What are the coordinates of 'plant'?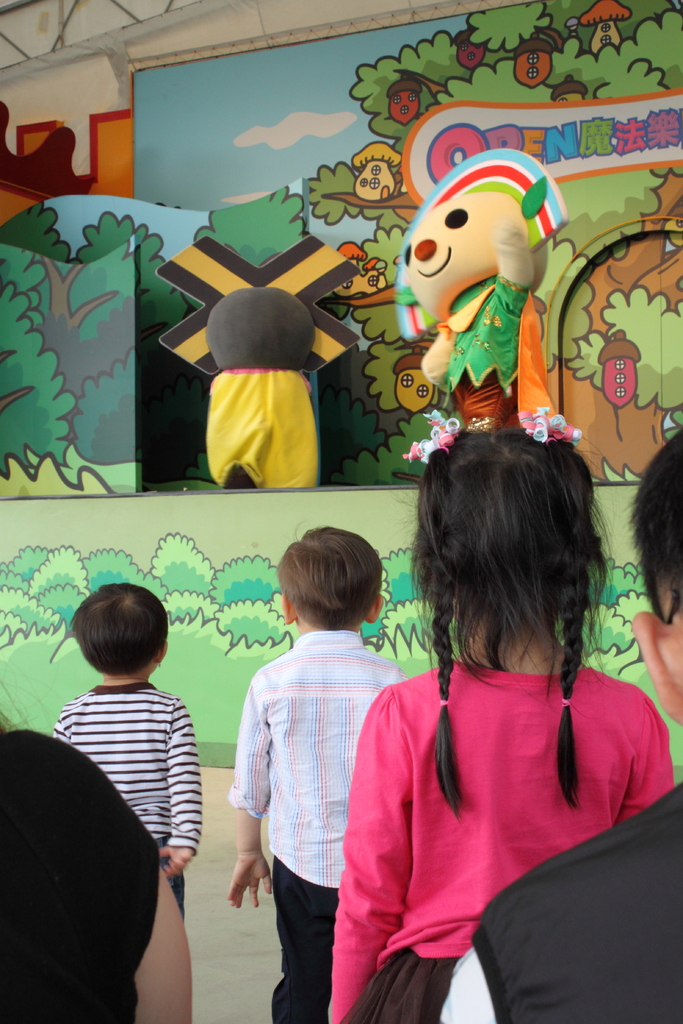
149/529/213/600.
